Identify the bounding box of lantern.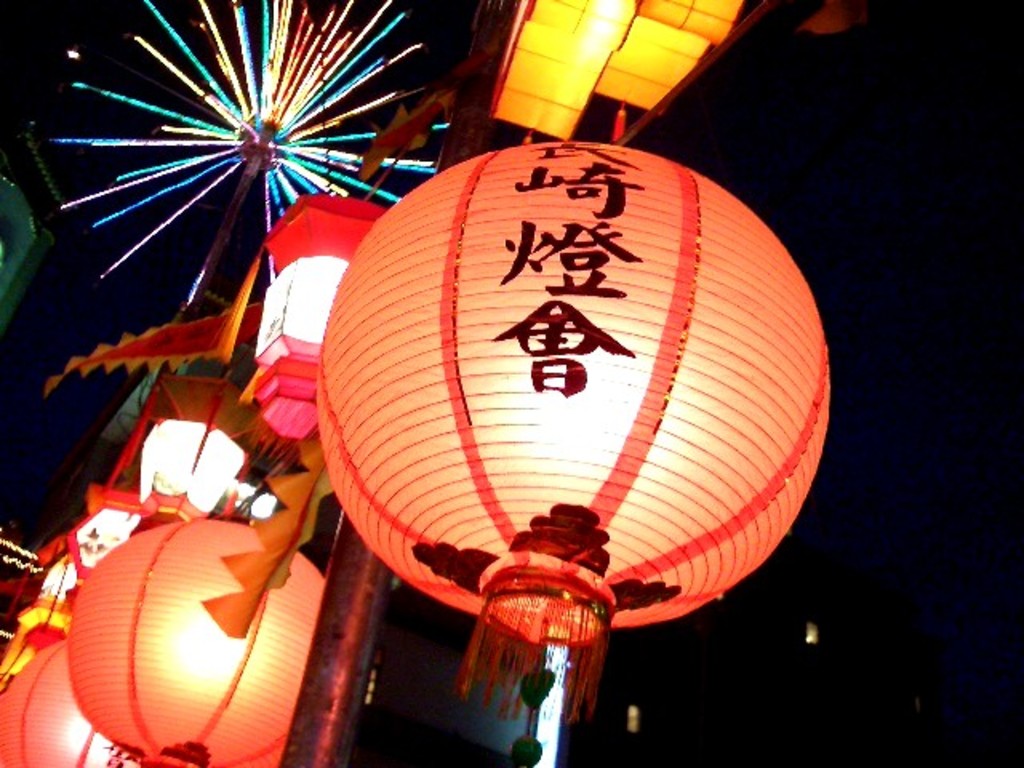
pyautogui.locateOnScreen(205, 189, 382, 440).
